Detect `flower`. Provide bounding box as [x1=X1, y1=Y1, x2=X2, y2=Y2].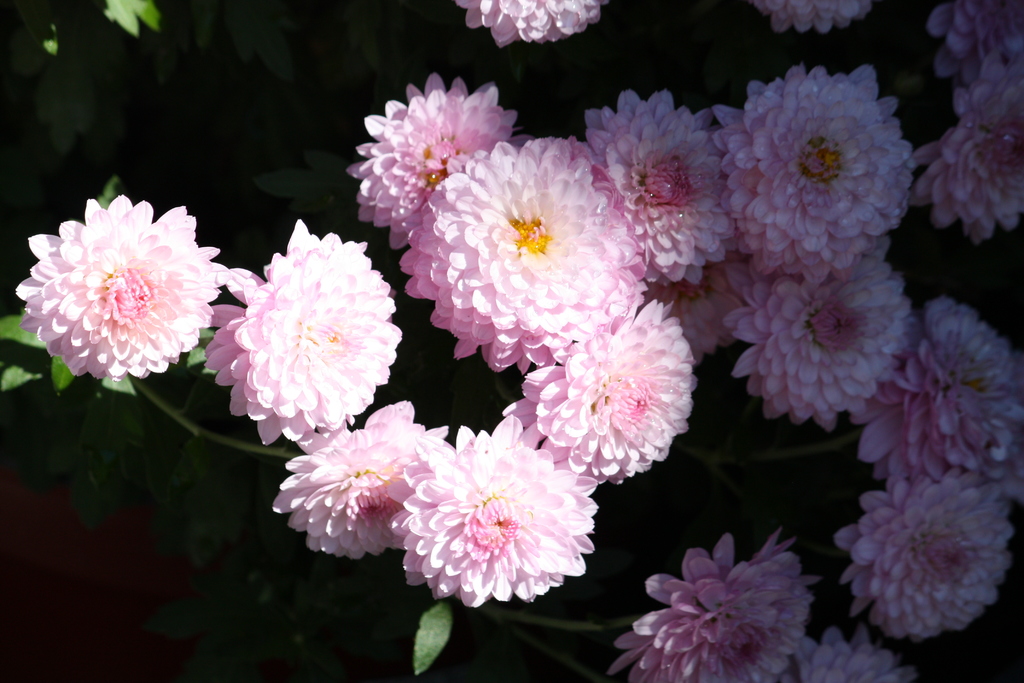
[x1=908, y1=50, x2=1023, y2=242].
